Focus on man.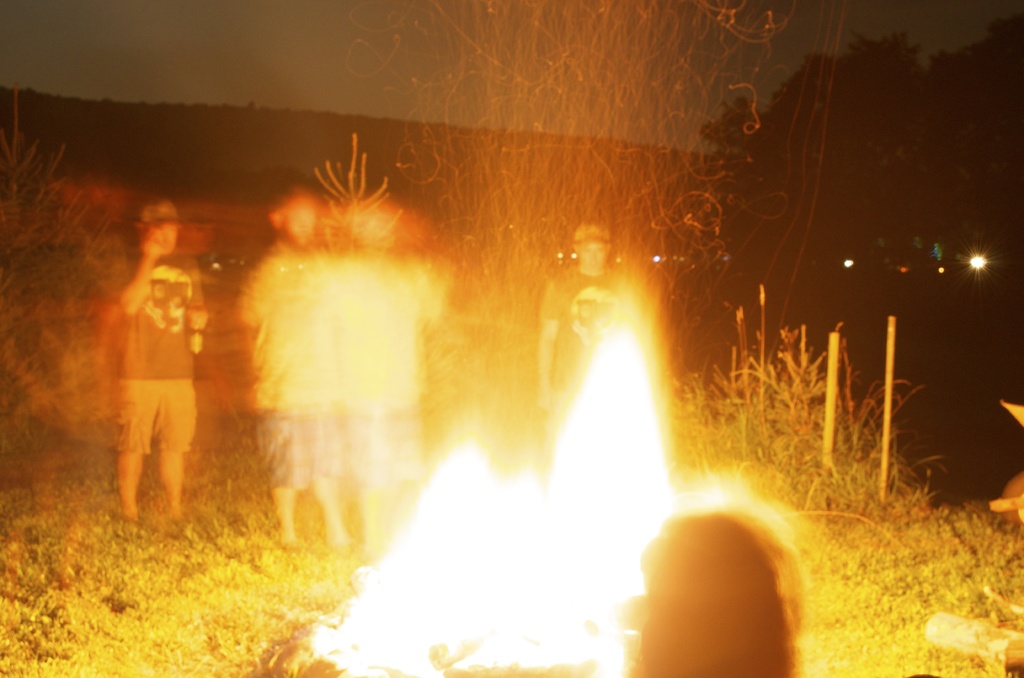
Focused at [left=95, top=230, right=202, bottom=540].
